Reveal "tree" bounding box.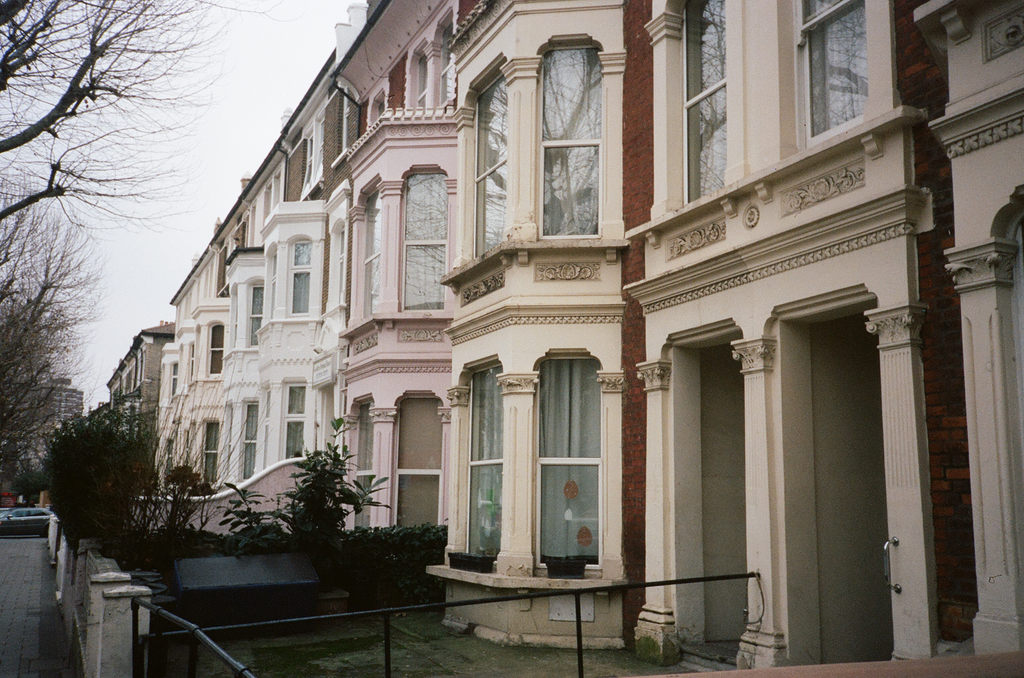
Revealed: [left=0, top=212, right=109, bottom=512].
